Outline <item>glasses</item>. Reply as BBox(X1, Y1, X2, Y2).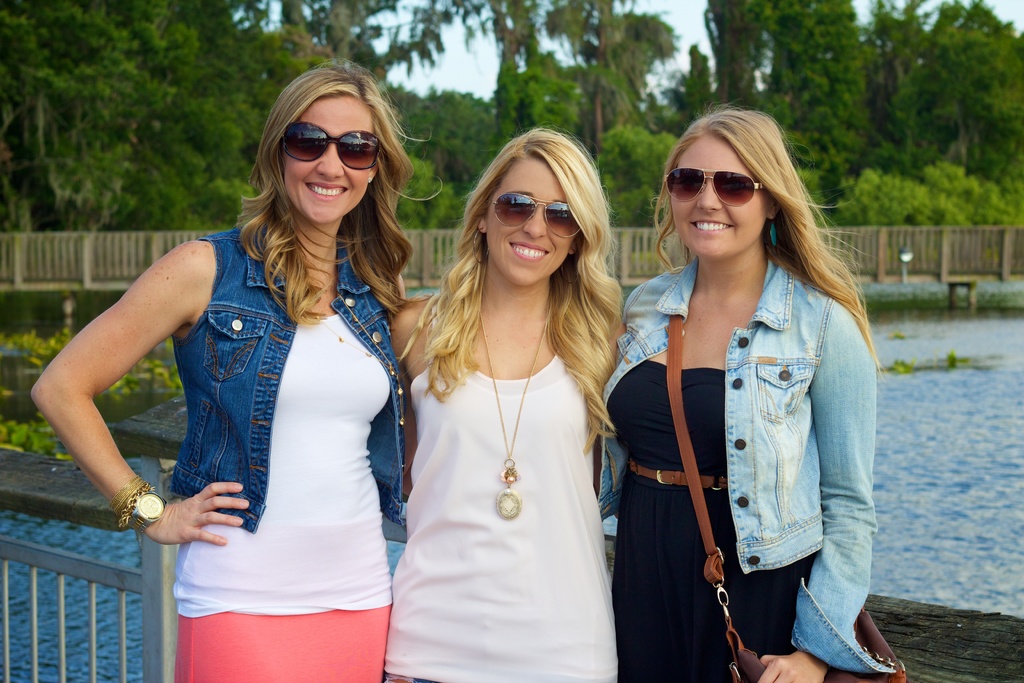
BBox(281, 120, 380, 169).
